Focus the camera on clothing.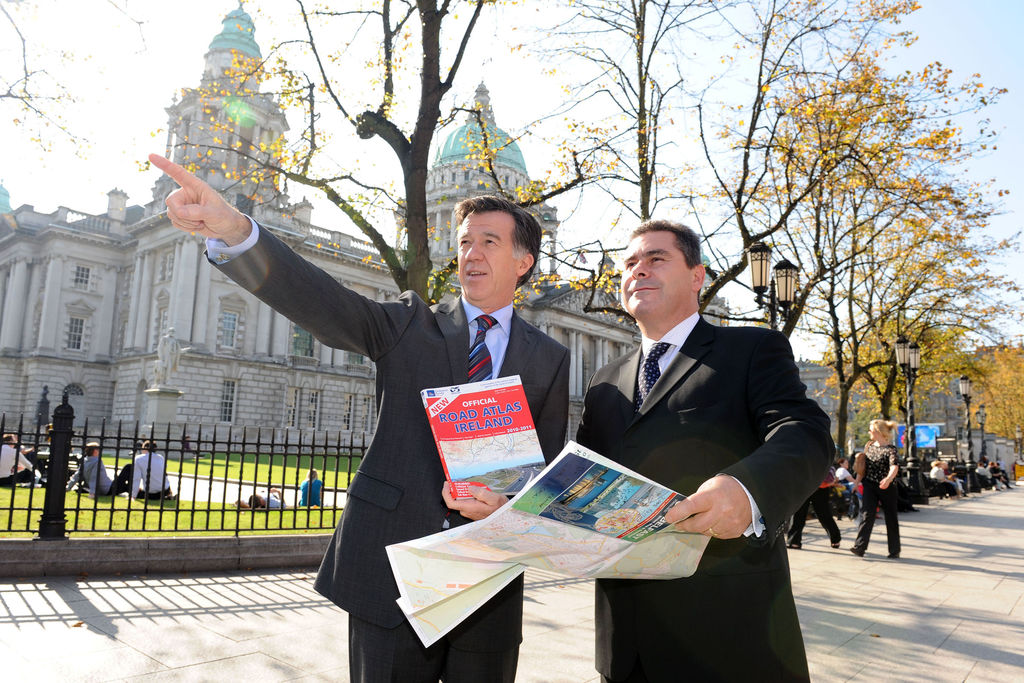
Focus region: 200/255/572/682.
